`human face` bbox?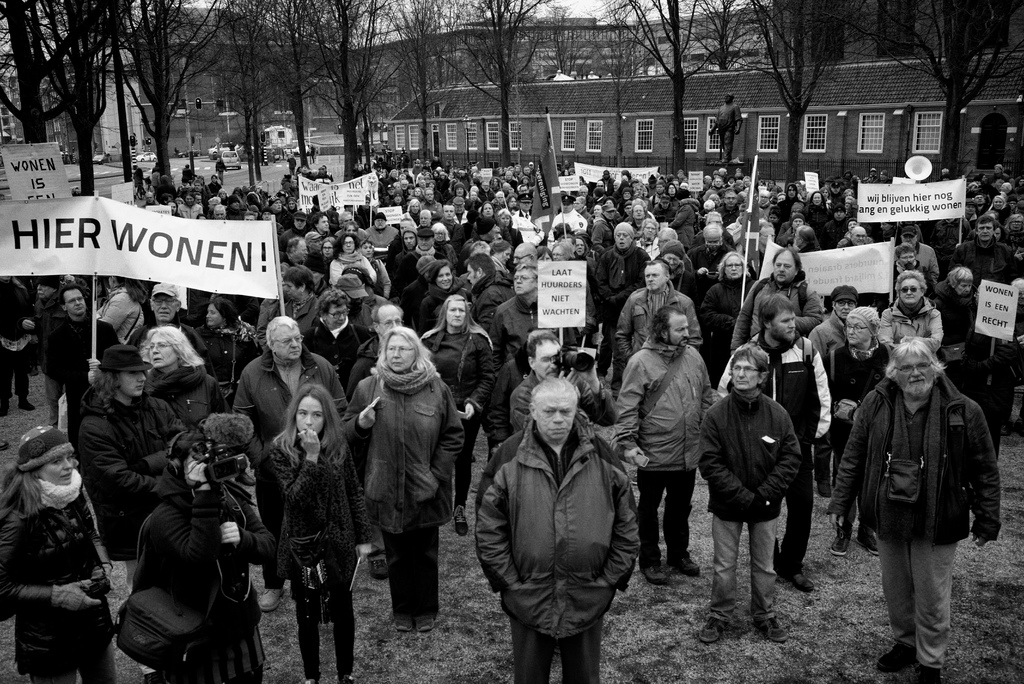
996/227/1002/238
